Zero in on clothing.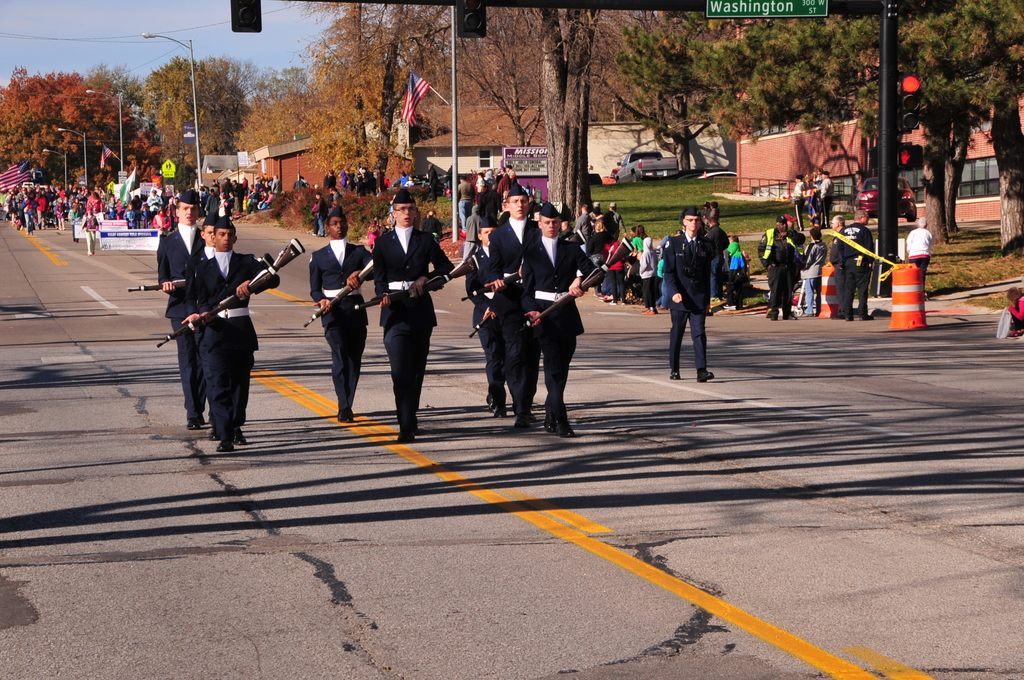
Zeroed in: locate(660, 238, 712, 369).
